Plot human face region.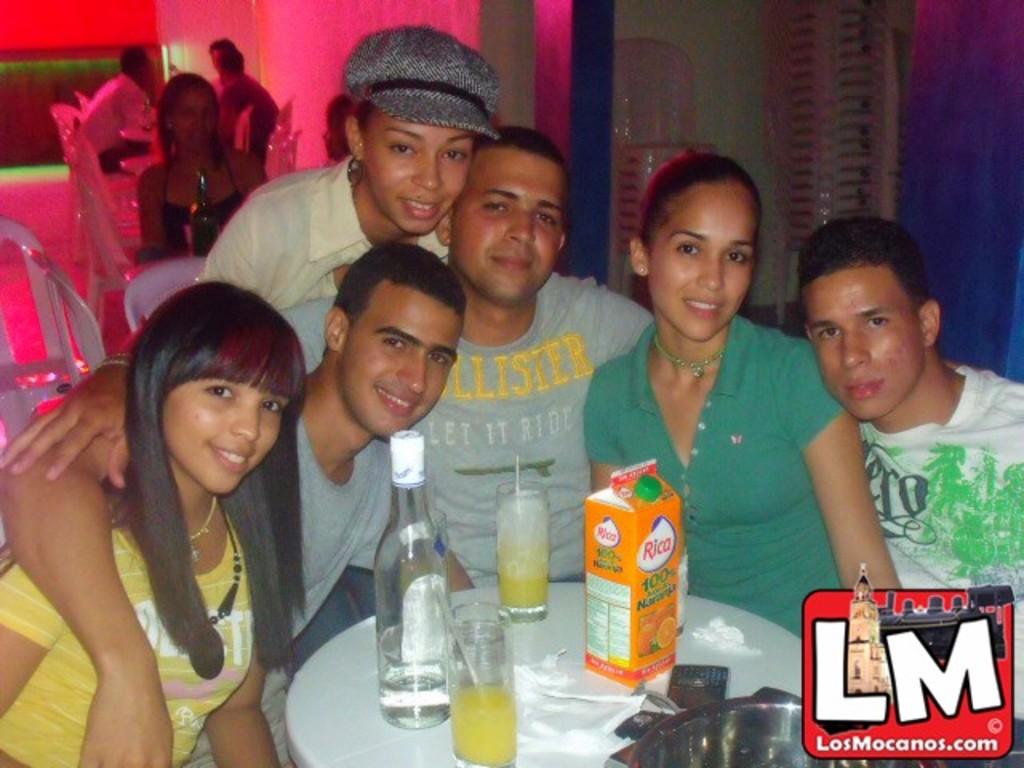
Plotted at Rect(338, 272, 459, 438).
